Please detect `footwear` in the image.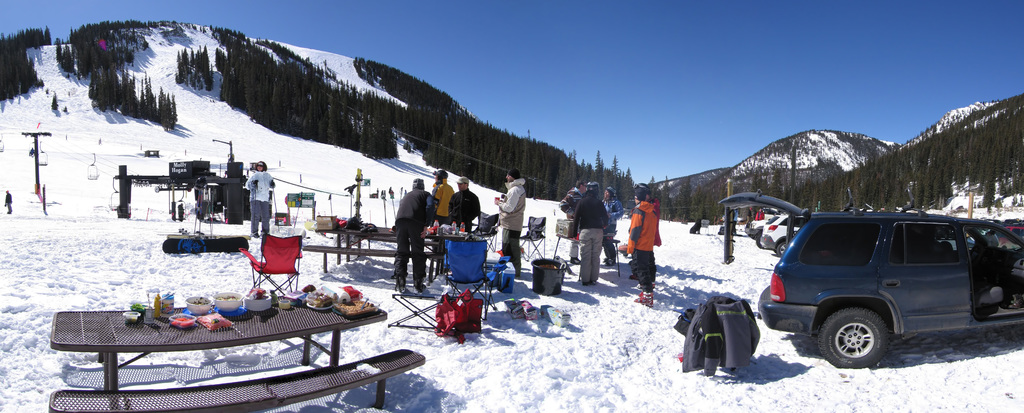
locate(591, 279, 597, 286).
